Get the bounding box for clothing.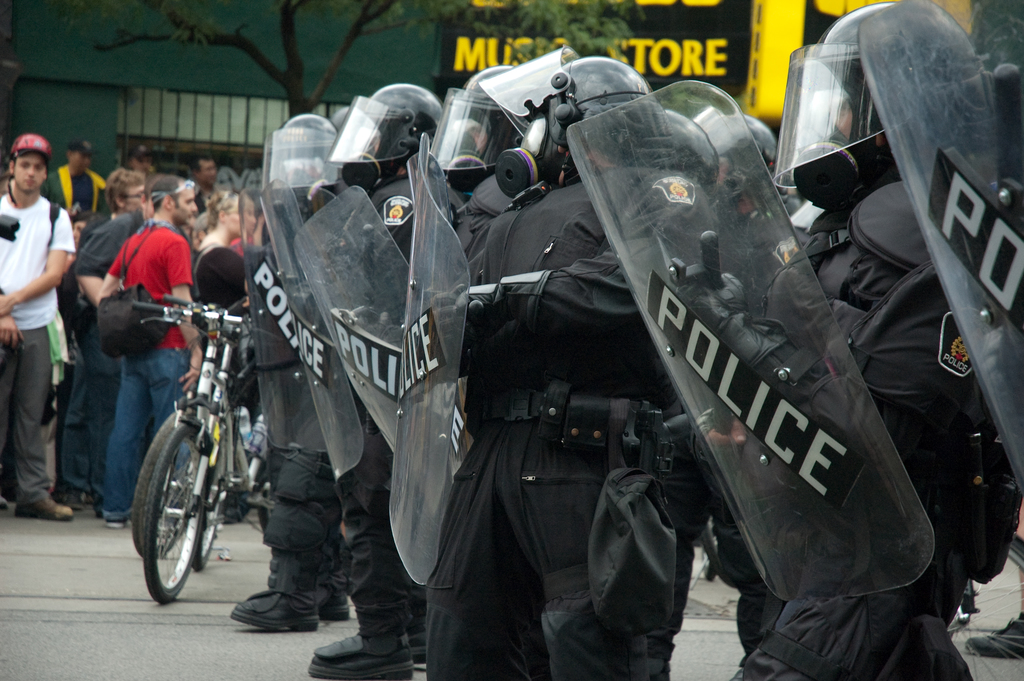
BBox(0, 192, 76, 327).
